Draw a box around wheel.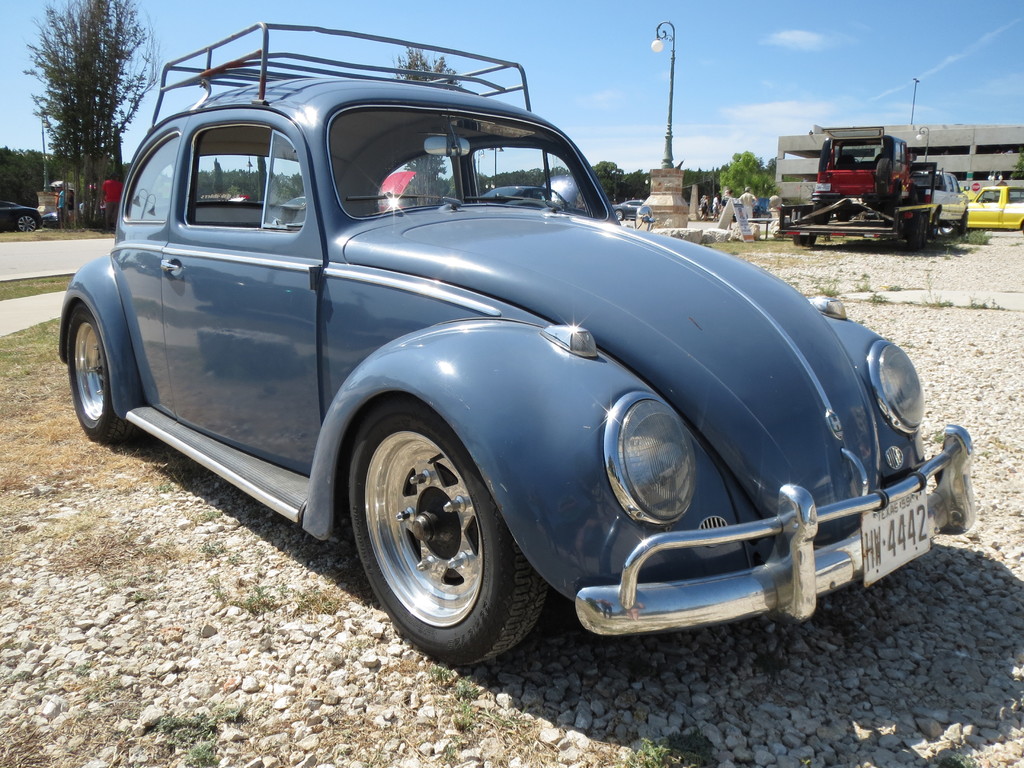
{"x1": 359, "y1": 413, "x2": 504, "y2": 658}.
